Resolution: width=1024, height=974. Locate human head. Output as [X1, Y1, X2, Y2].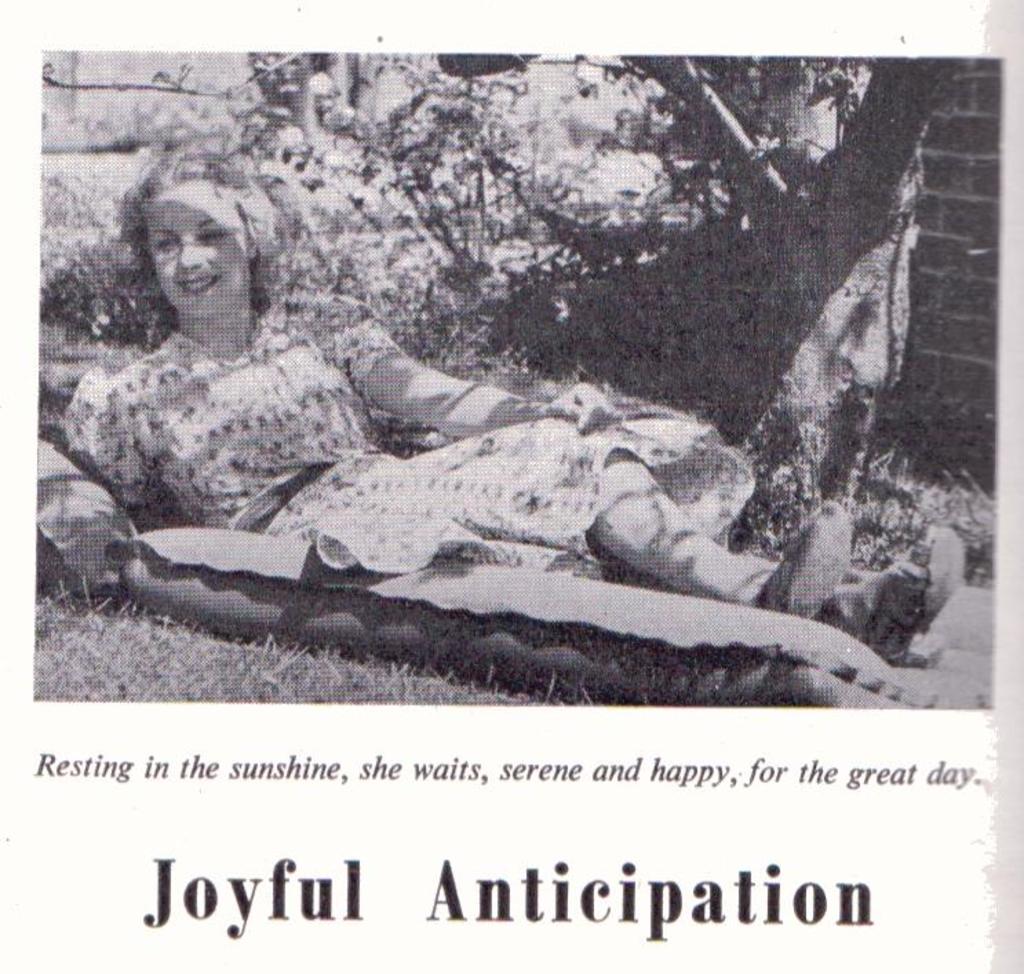
[102, 147, 281, 329].
